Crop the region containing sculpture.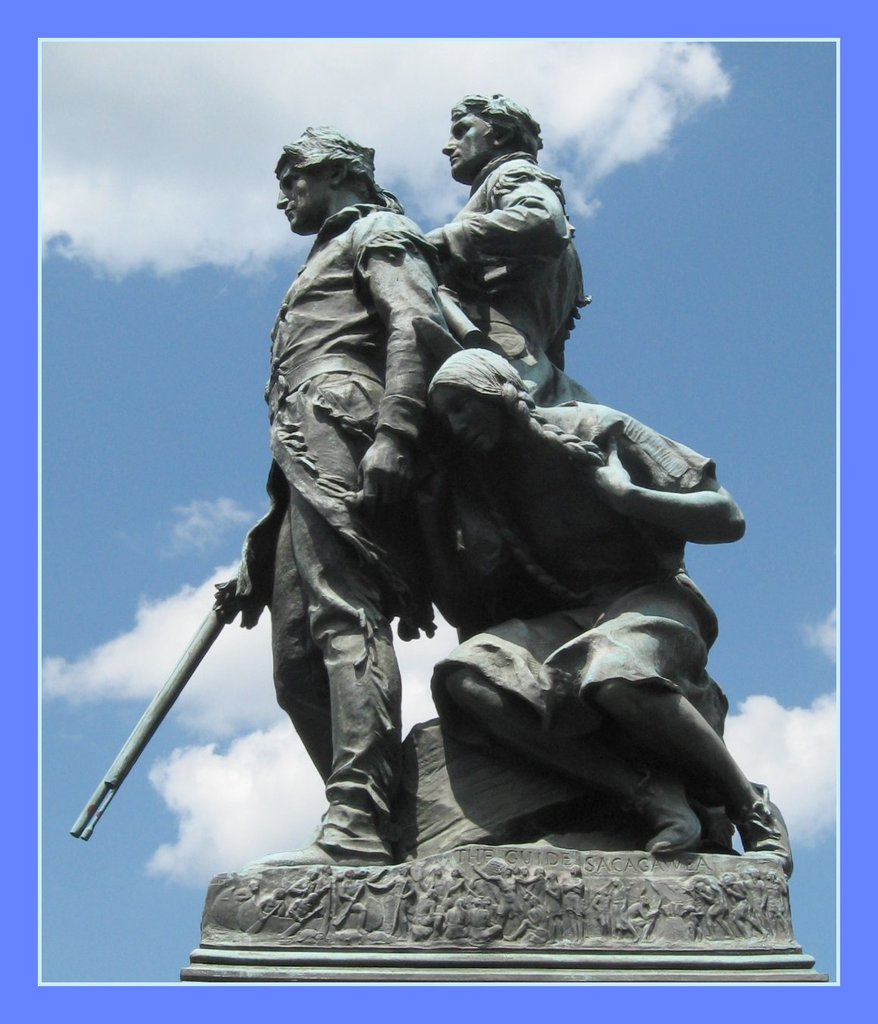
Crop region: 415,349,805,879.
